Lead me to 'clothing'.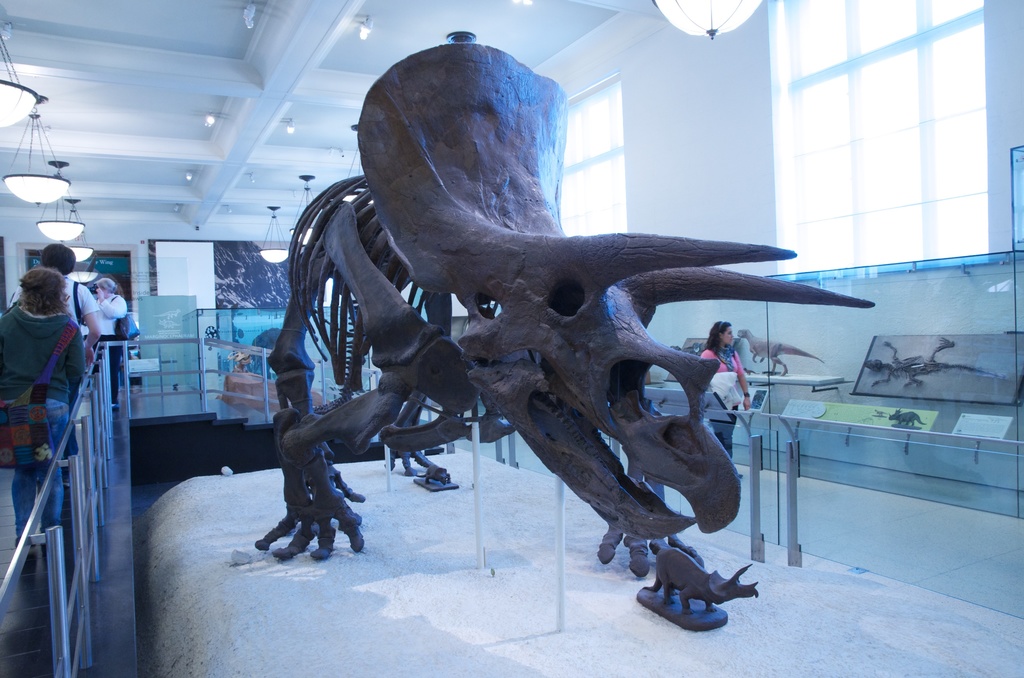
Lead to <region>0, 301, 85, 407</region>.
